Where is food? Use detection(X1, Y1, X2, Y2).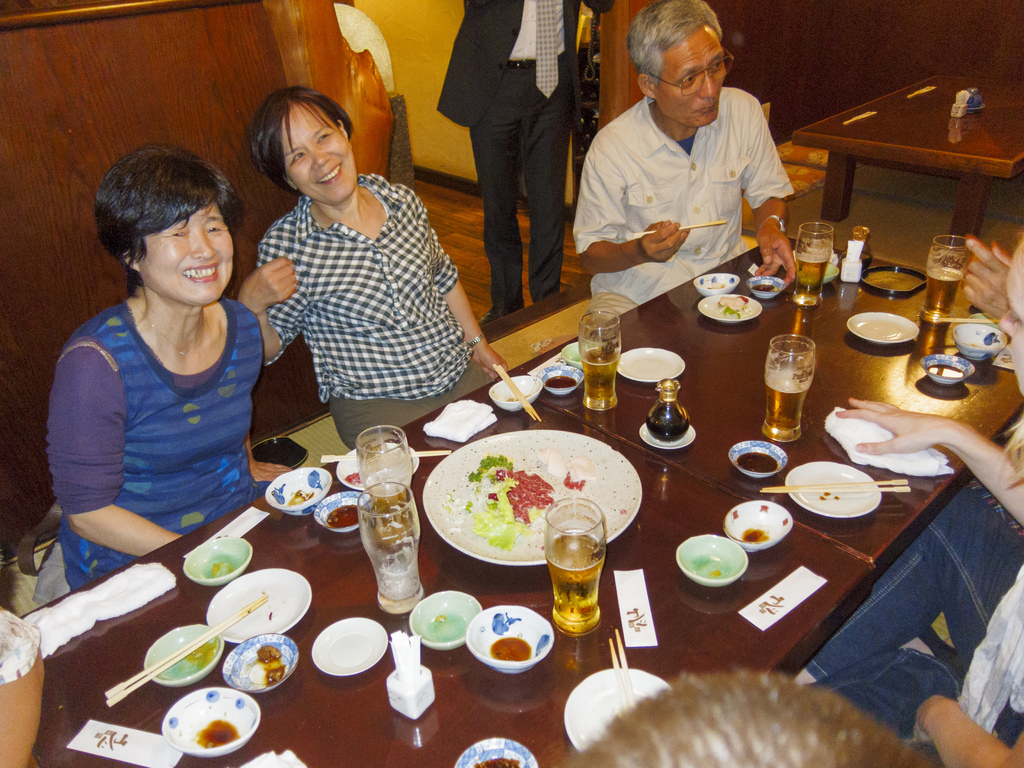
detection(708, 280, 724, 290).
